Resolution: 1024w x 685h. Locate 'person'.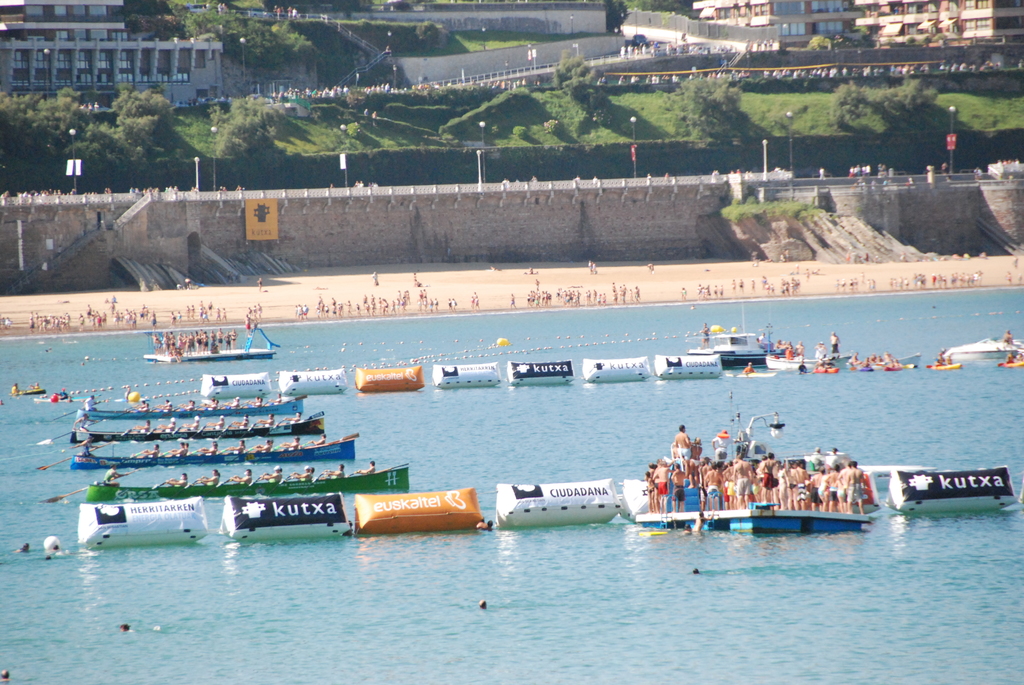
<bbox>849, 461, 878, 514</bbox>.
